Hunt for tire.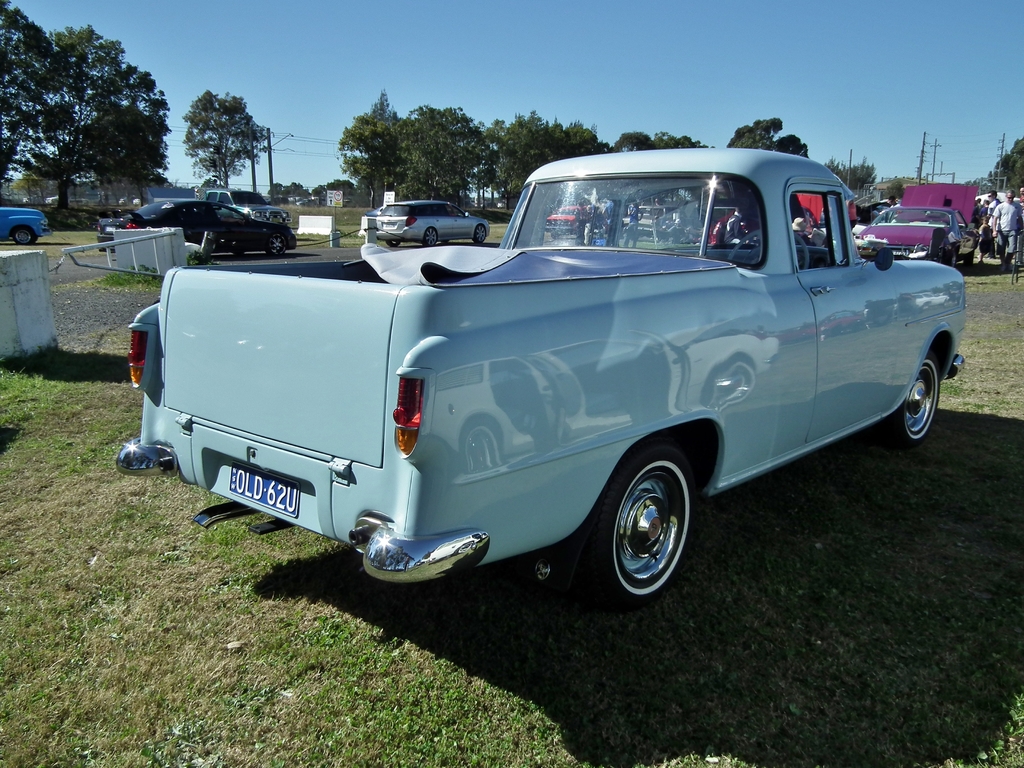
Hunted down at crop(264, 232, 288, 260).
